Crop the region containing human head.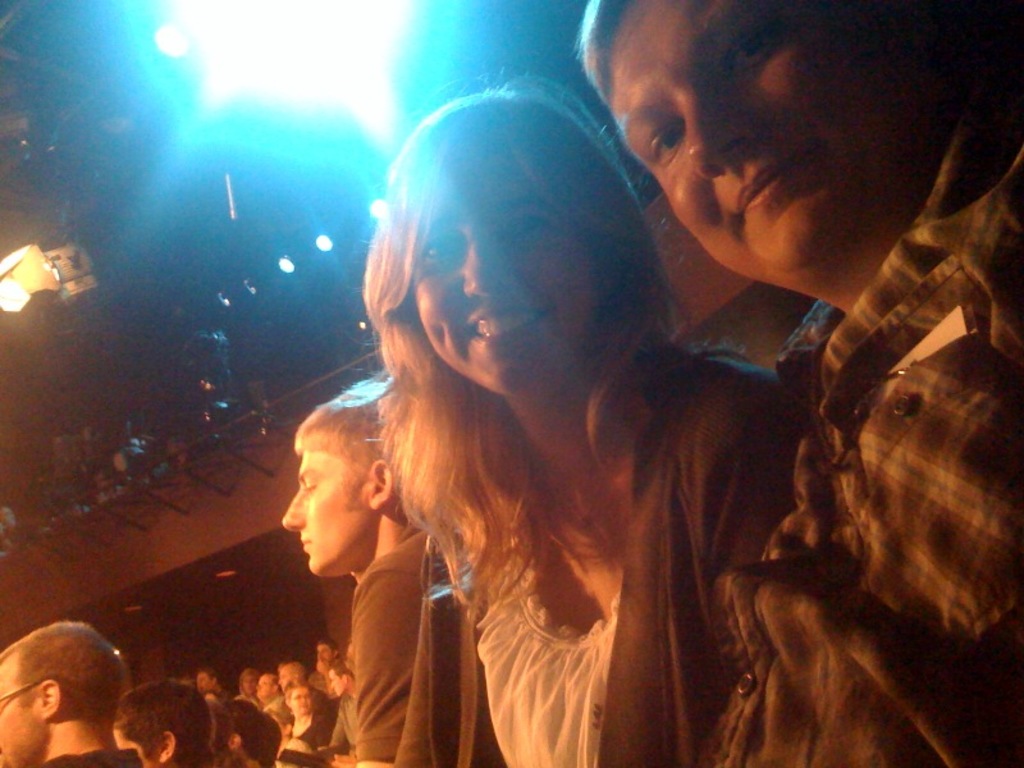
Crop region: 279/370/429/576.
